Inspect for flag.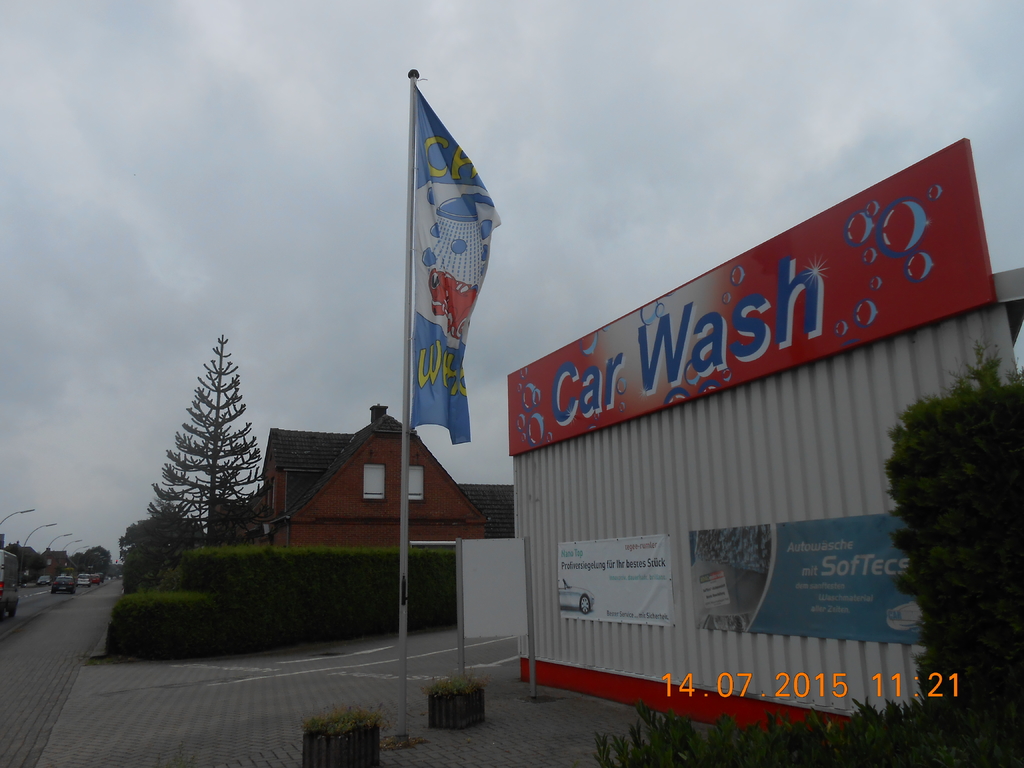
Inspection: 388, 67, 506, 440.
